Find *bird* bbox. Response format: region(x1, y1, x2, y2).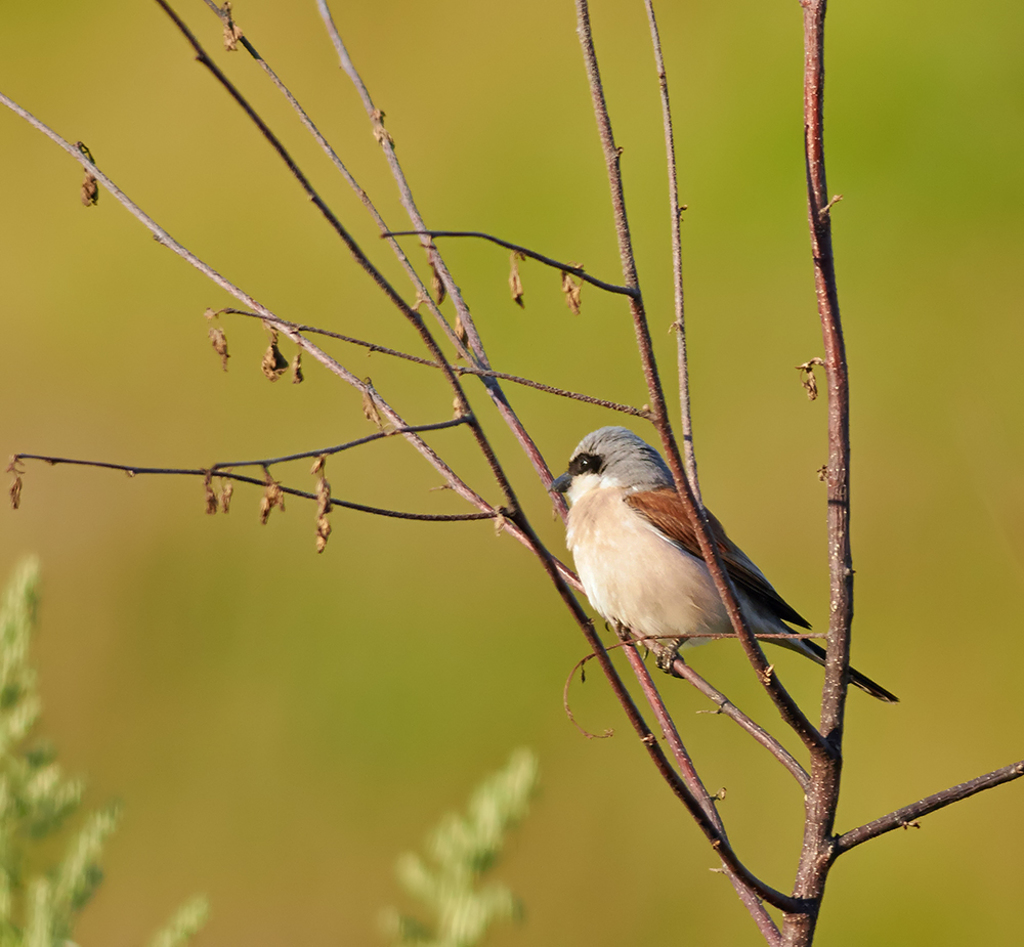
region(567, 414, 891, 736).
